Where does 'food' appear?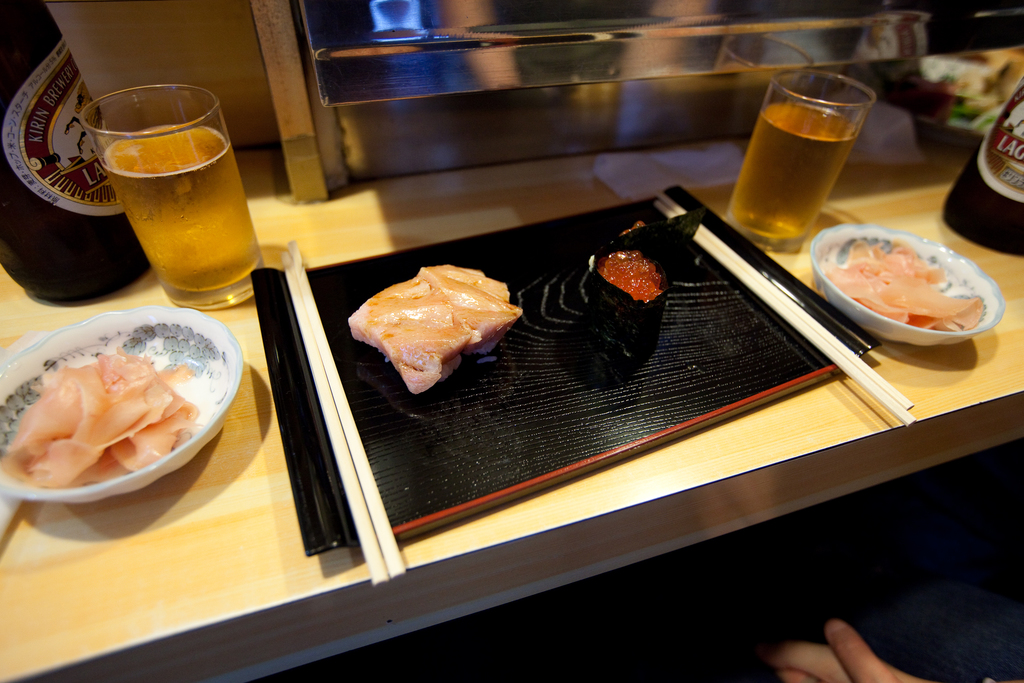
Appears at rect(351, 255, 514, 385).
